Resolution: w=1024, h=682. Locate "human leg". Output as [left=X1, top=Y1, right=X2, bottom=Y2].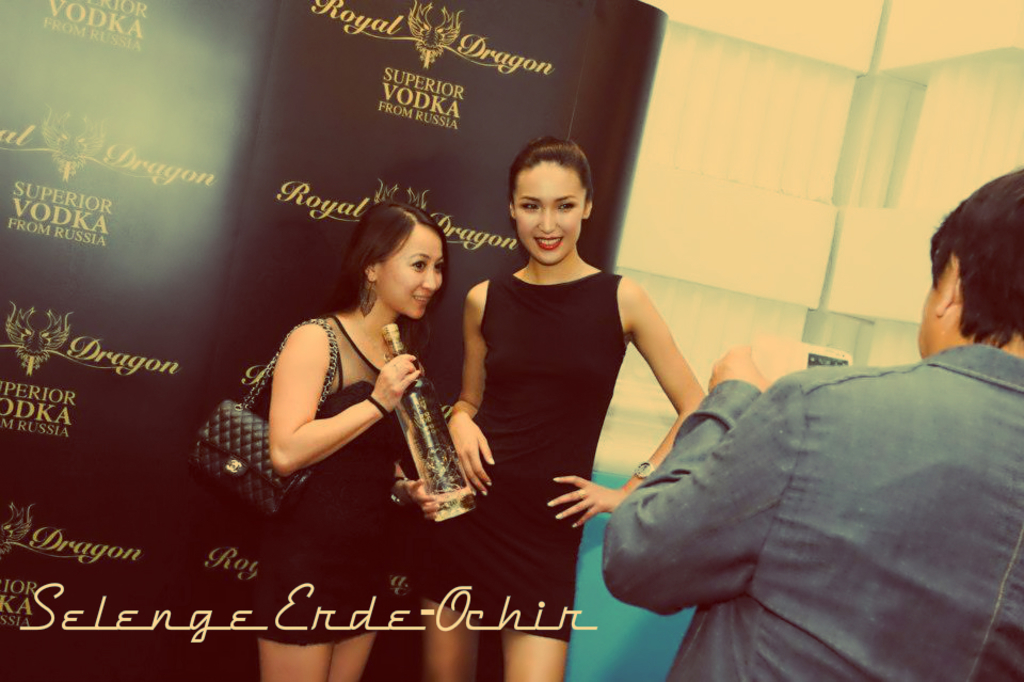
[left=502, top=630, right=570, bottom=681].
